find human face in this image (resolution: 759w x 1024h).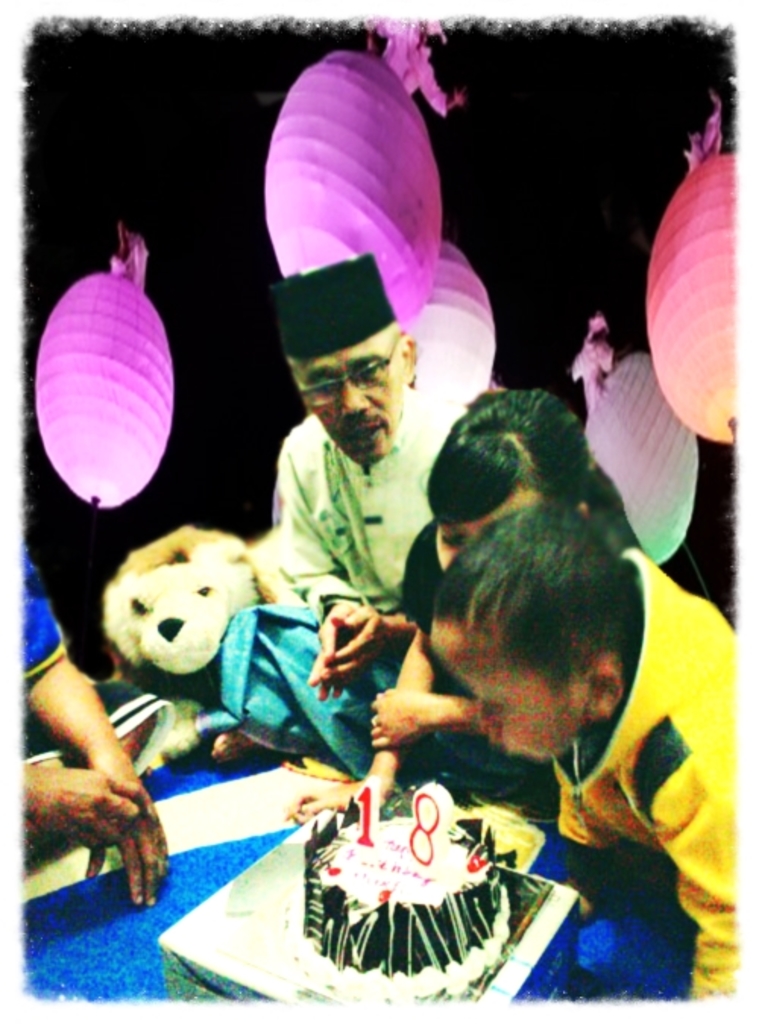
(436,487,542,566).
